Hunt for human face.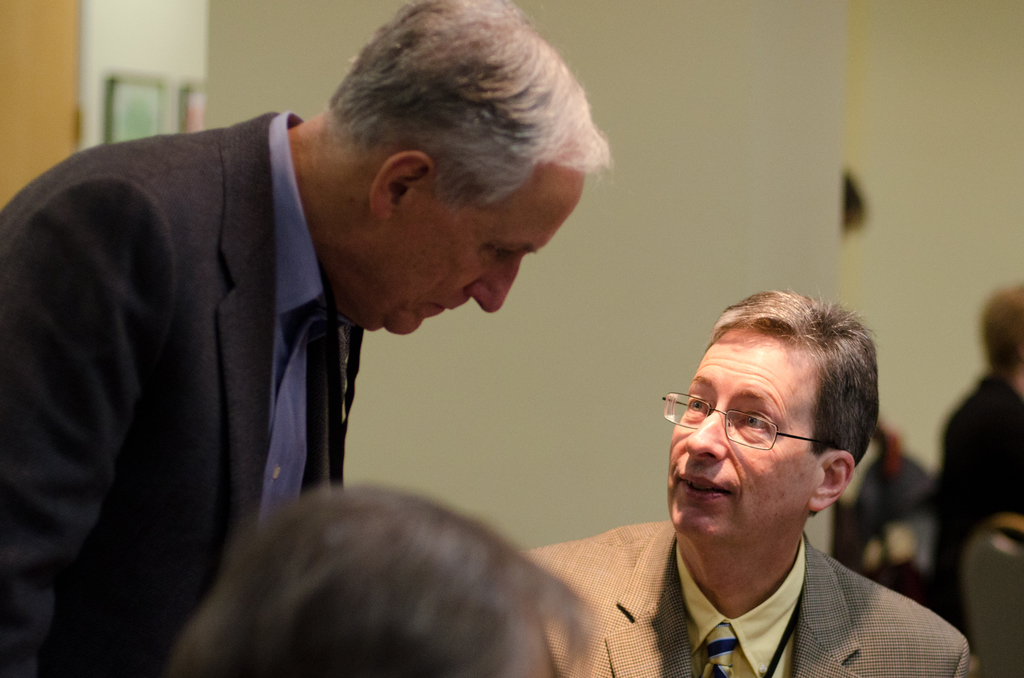
Hunted down at (671,336,819,537).
